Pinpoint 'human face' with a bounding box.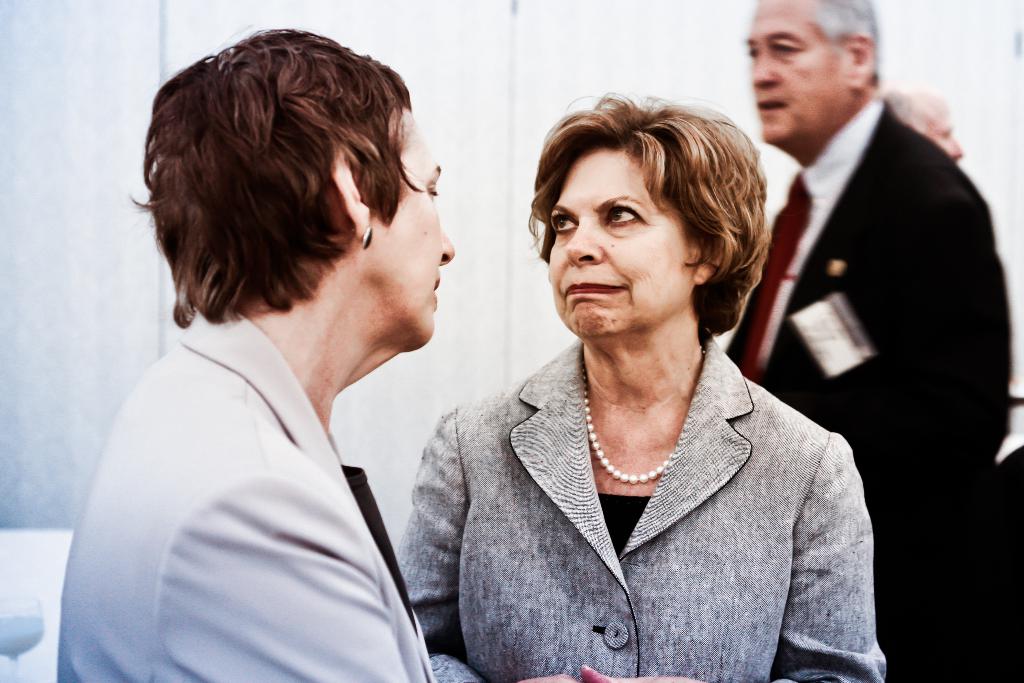
rect(920, 114, 964, 163).
